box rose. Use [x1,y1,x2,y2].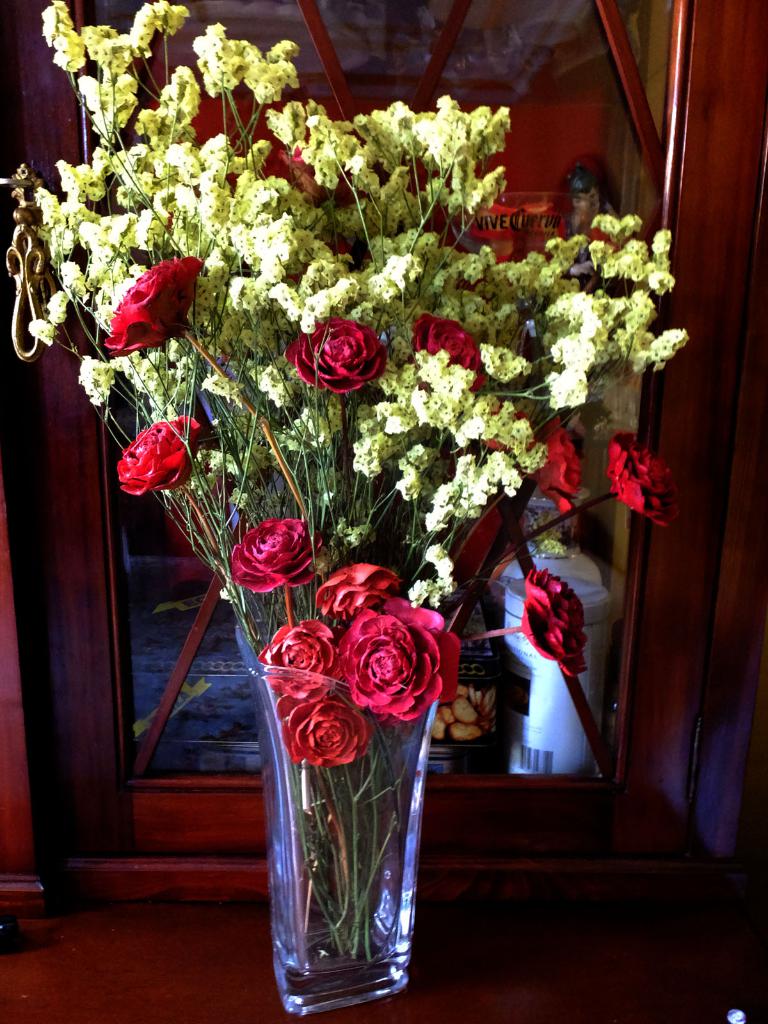
[99,253,204,356].
